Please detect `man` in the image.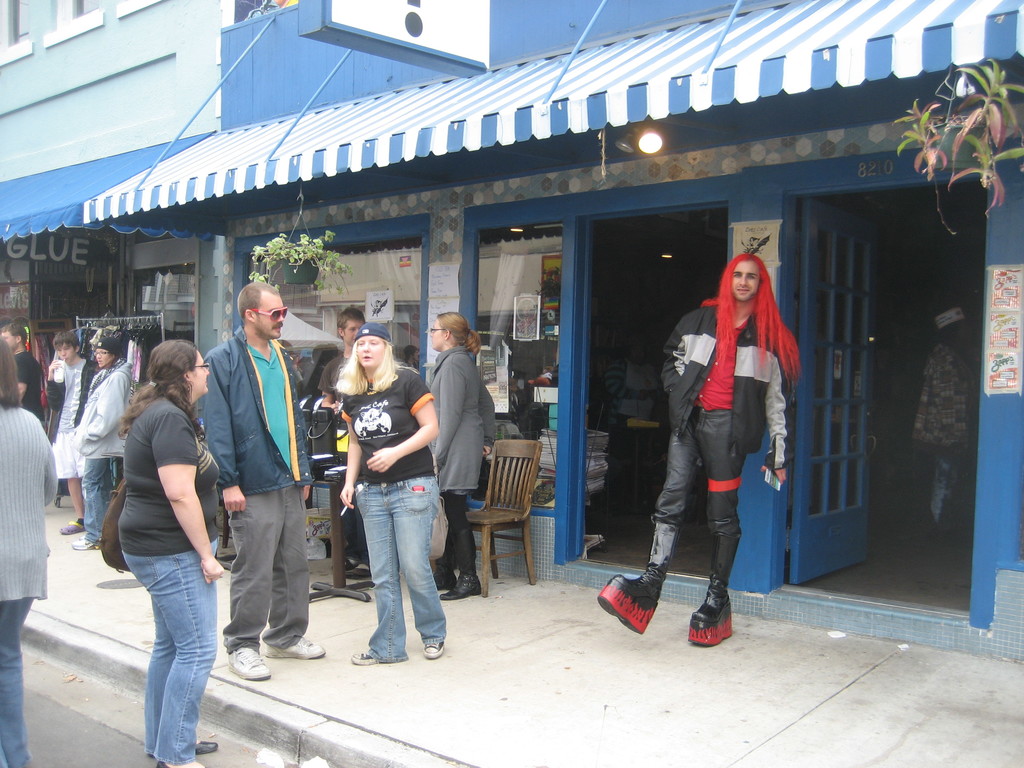
194,280,307,687.
